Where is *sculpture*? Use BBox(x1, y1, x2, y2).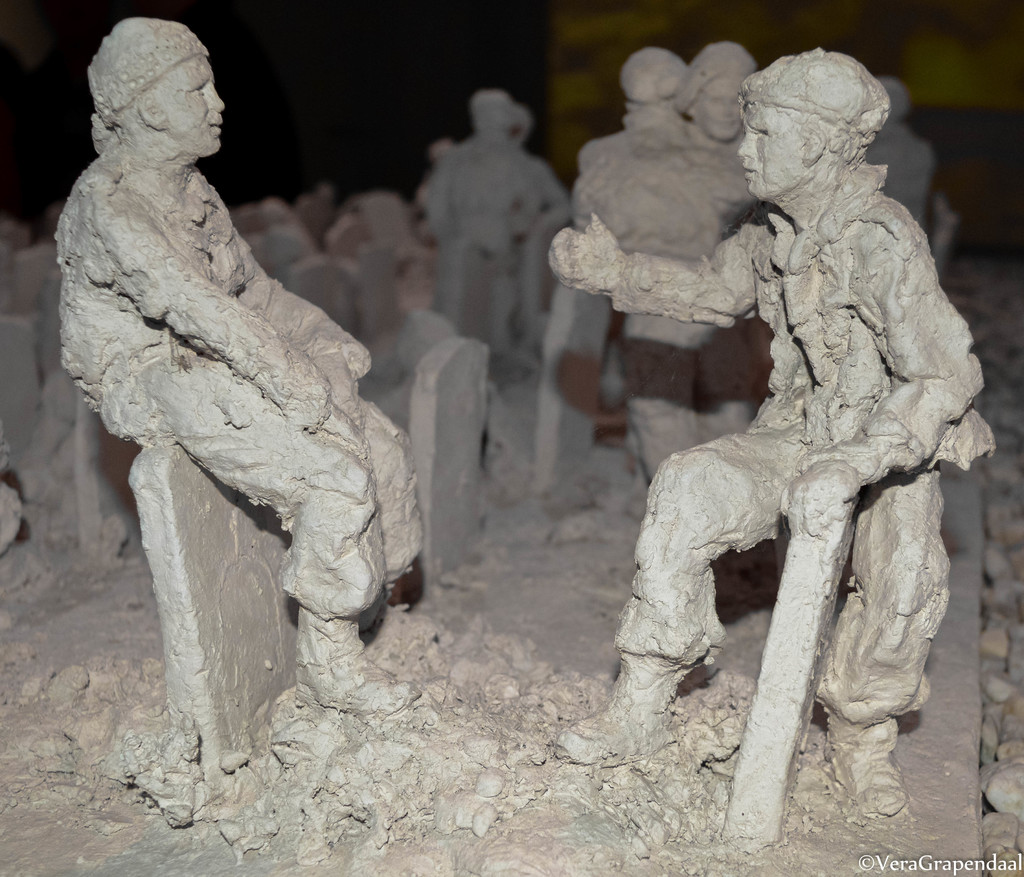
BBox(435, 91, 591, 376).
